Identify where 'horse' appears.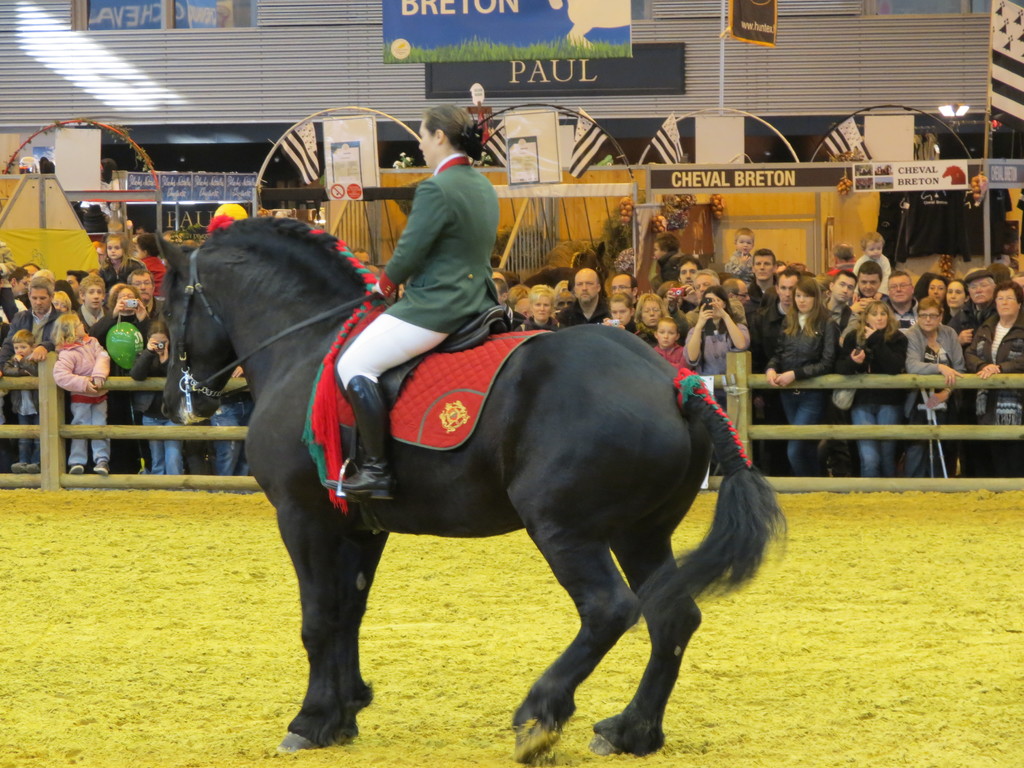
Appears at rect(156, 225, 789, 767).
